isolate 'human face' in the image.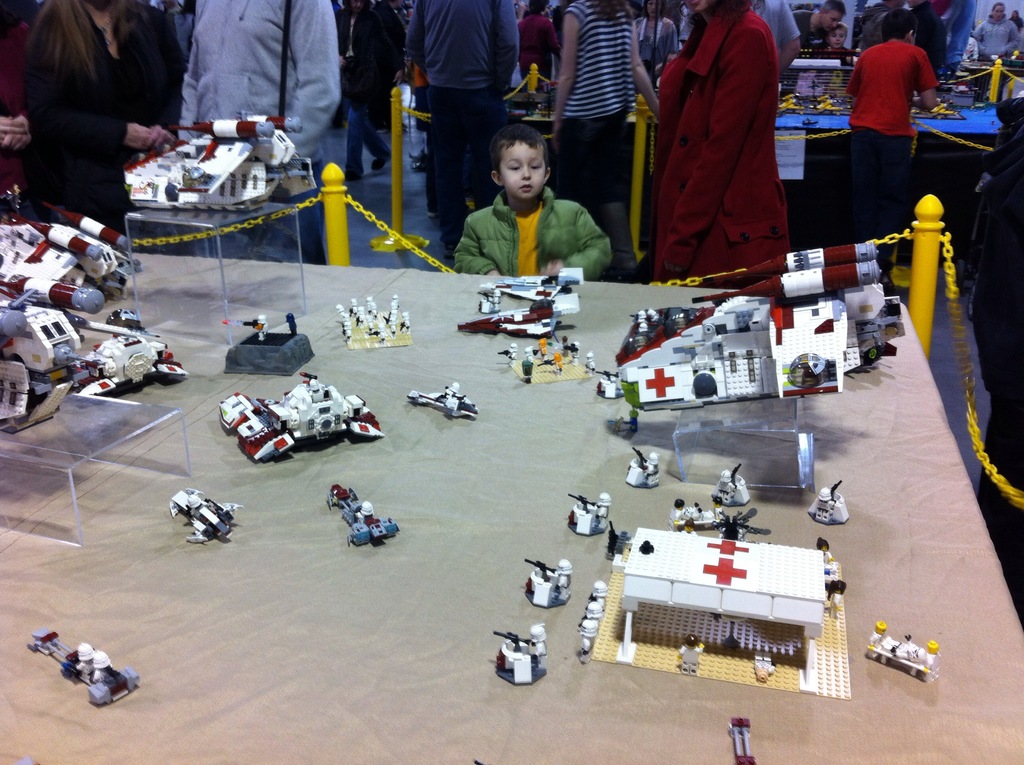
Isolated region: (left=816, top=8, right=837, bottom=35).
